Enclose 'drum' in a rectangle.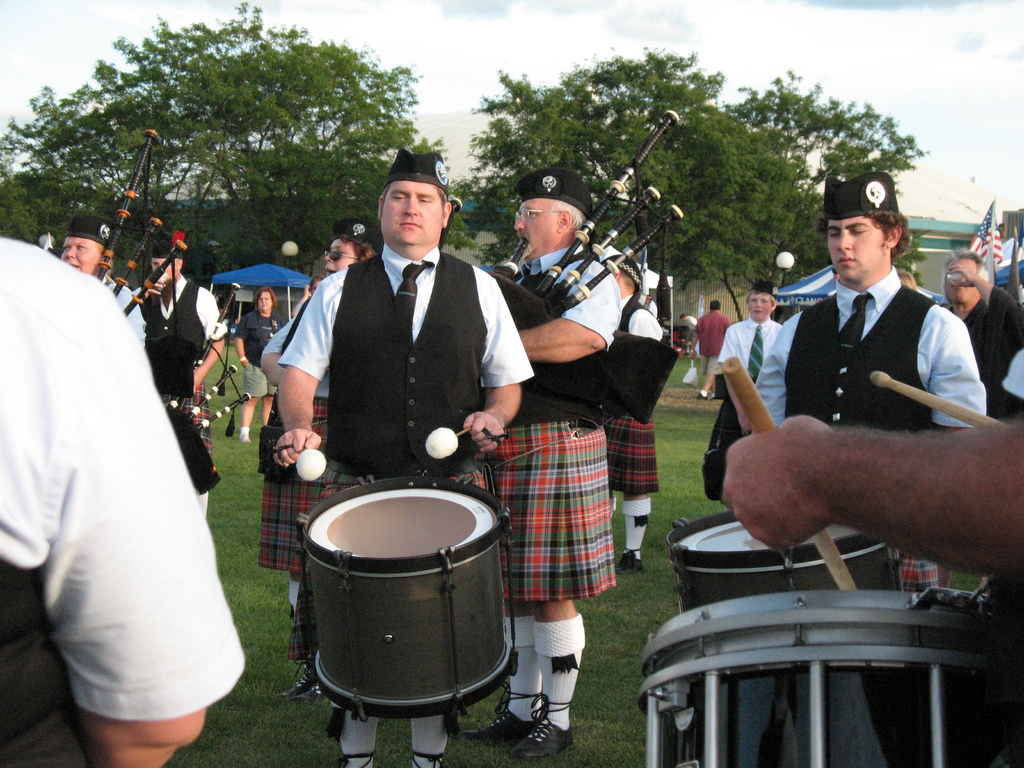
BBox(666, 511, 903, 614).
